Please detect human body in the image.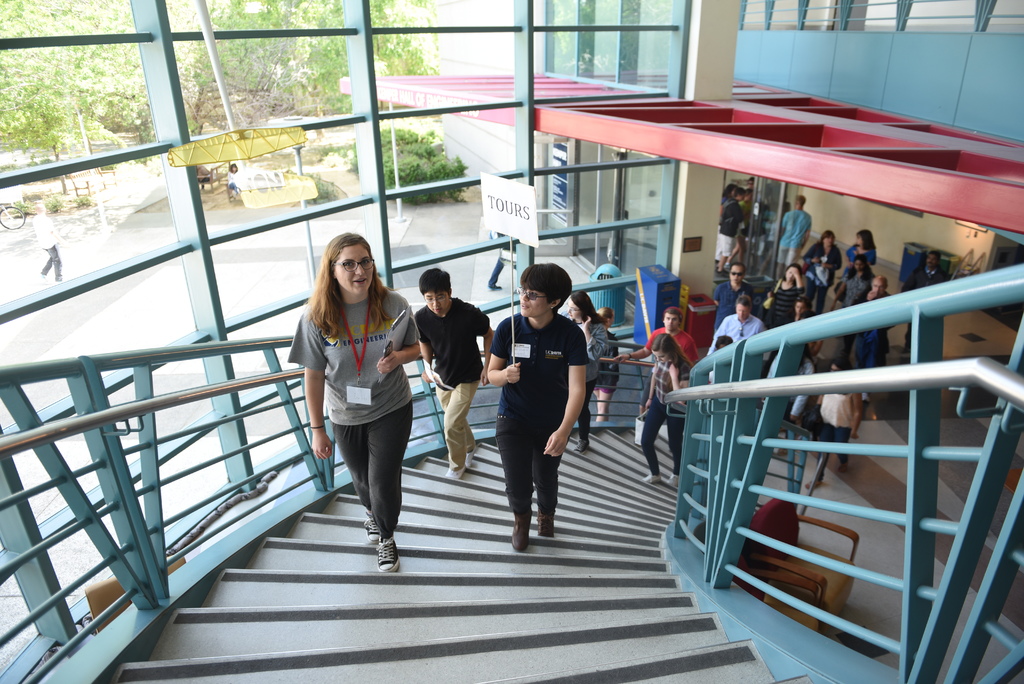
<bbox>896, 267, 951, 351</bbox>.
